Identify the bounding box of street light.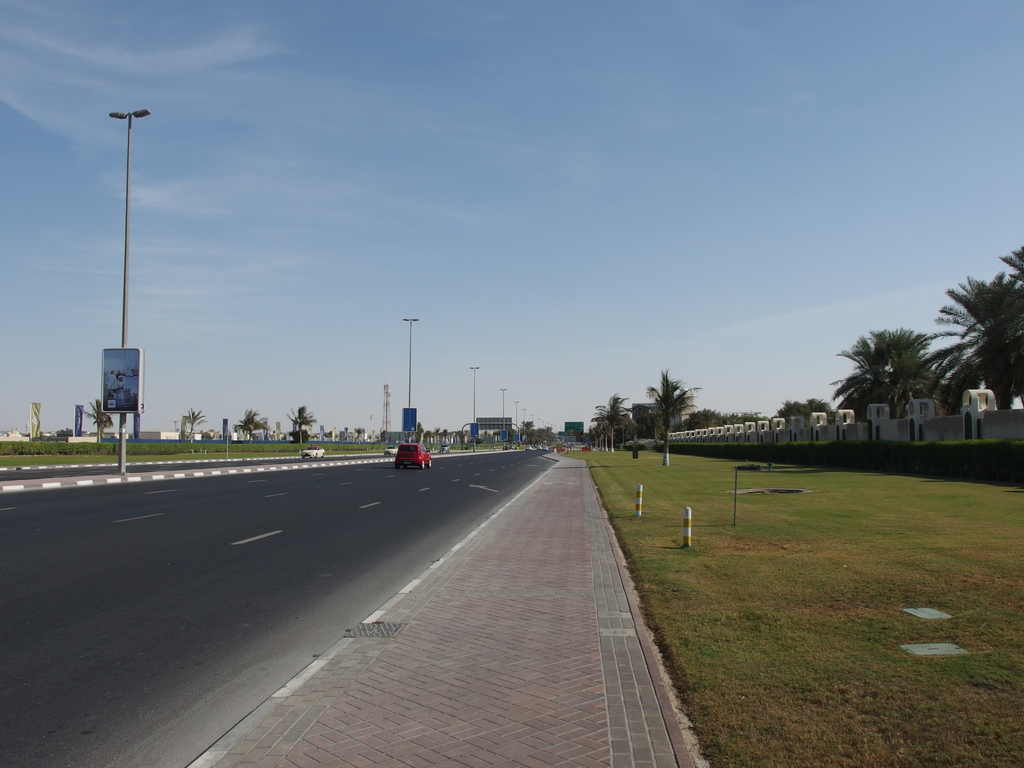
(left=559, top=426, right=562, bottom=433).
